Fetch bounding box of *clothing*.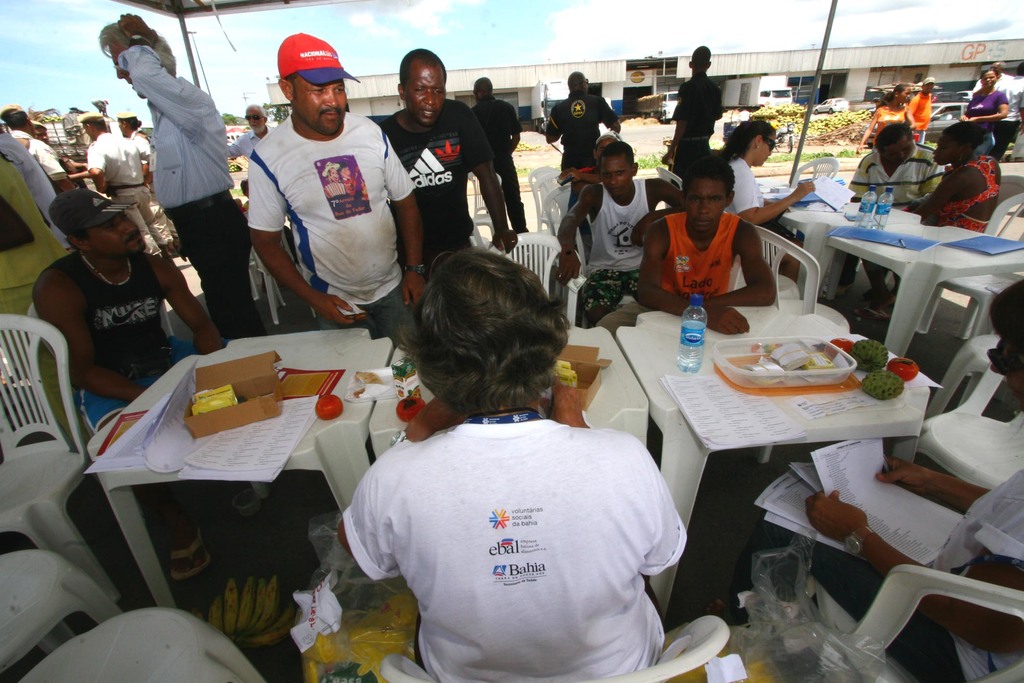
Bbox: [875,99,911,142].
